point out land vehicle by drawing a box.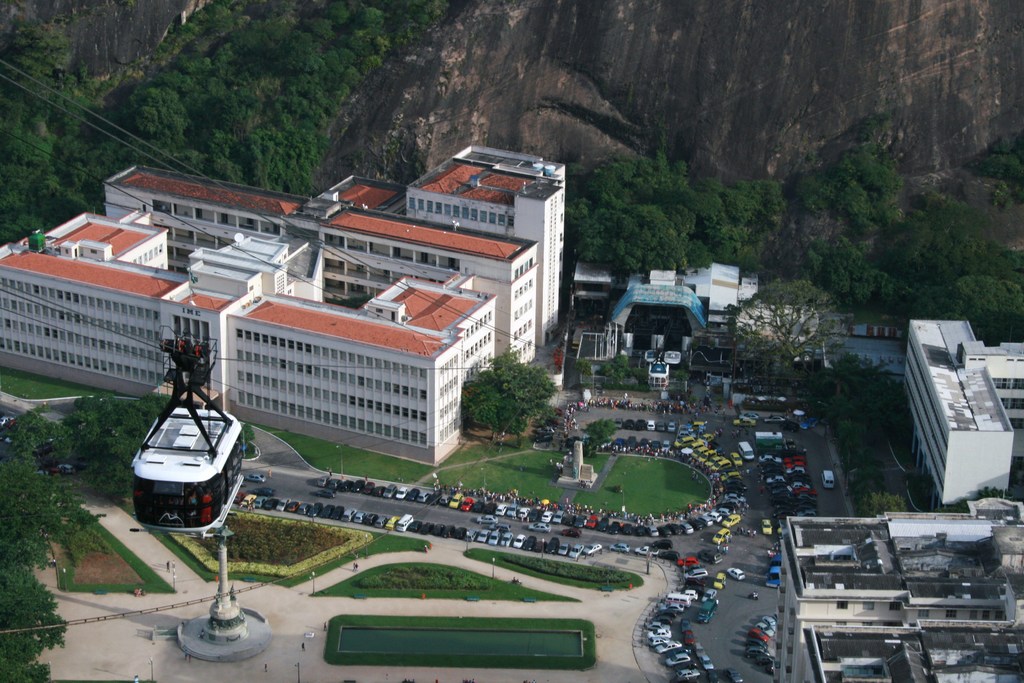
<box>487,529,501,548</box>.
